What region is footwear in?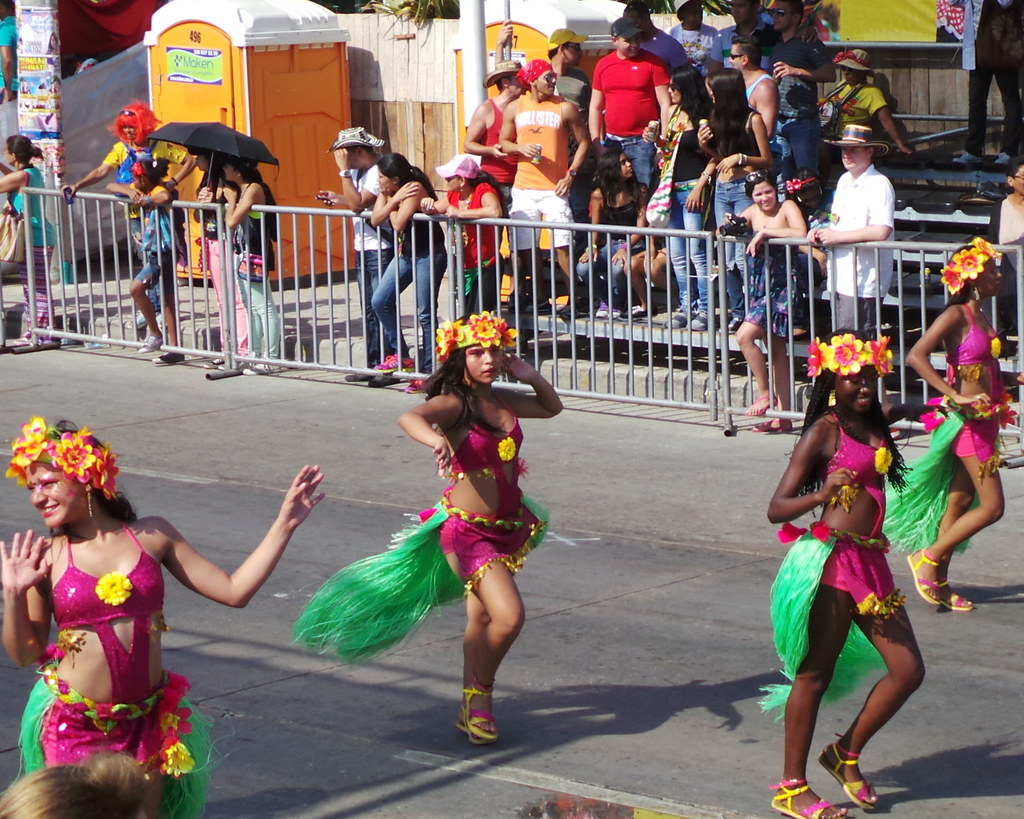
772/779/844/818.
